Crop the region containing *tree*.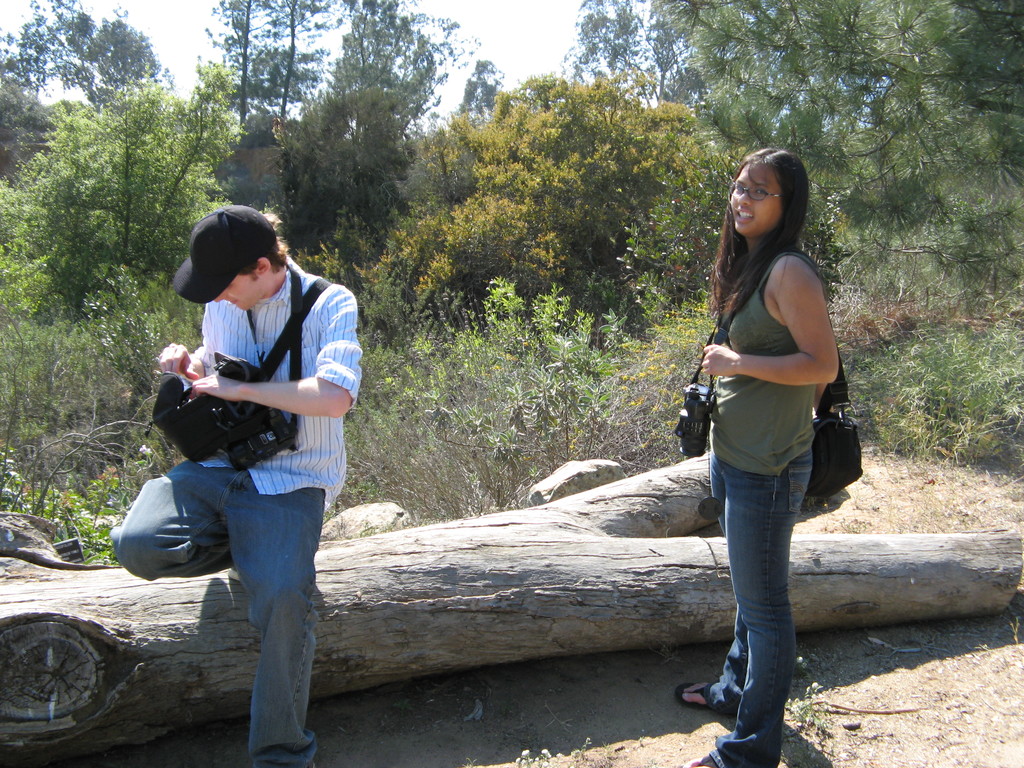
Crop region: <box>322,0,483,152</box>.
